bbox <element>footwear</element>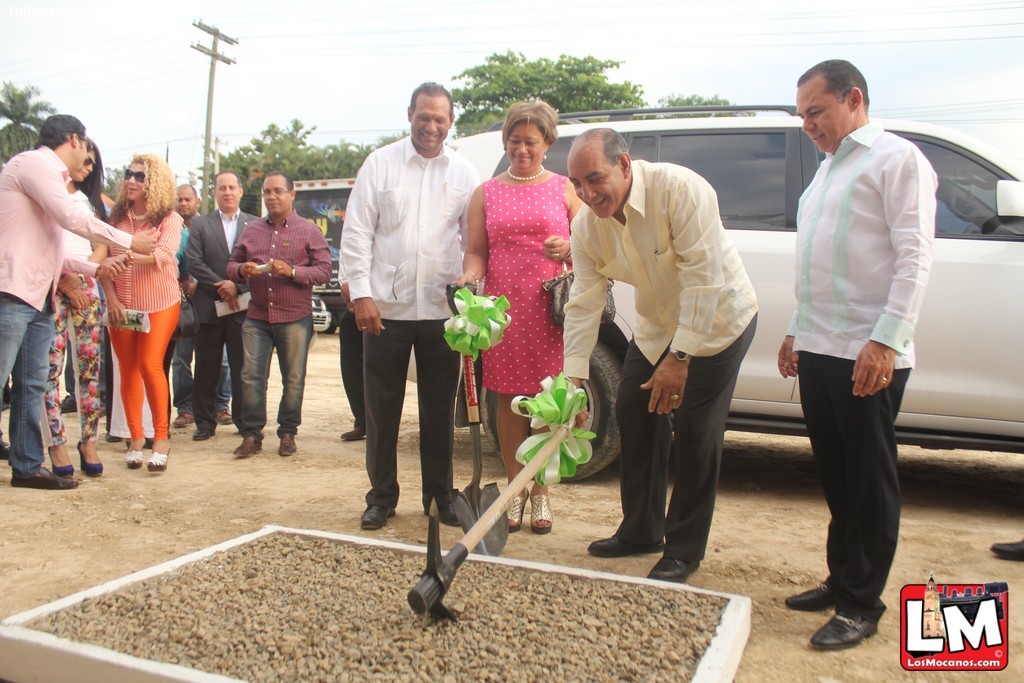
rect(78, 439, 104, 474)
